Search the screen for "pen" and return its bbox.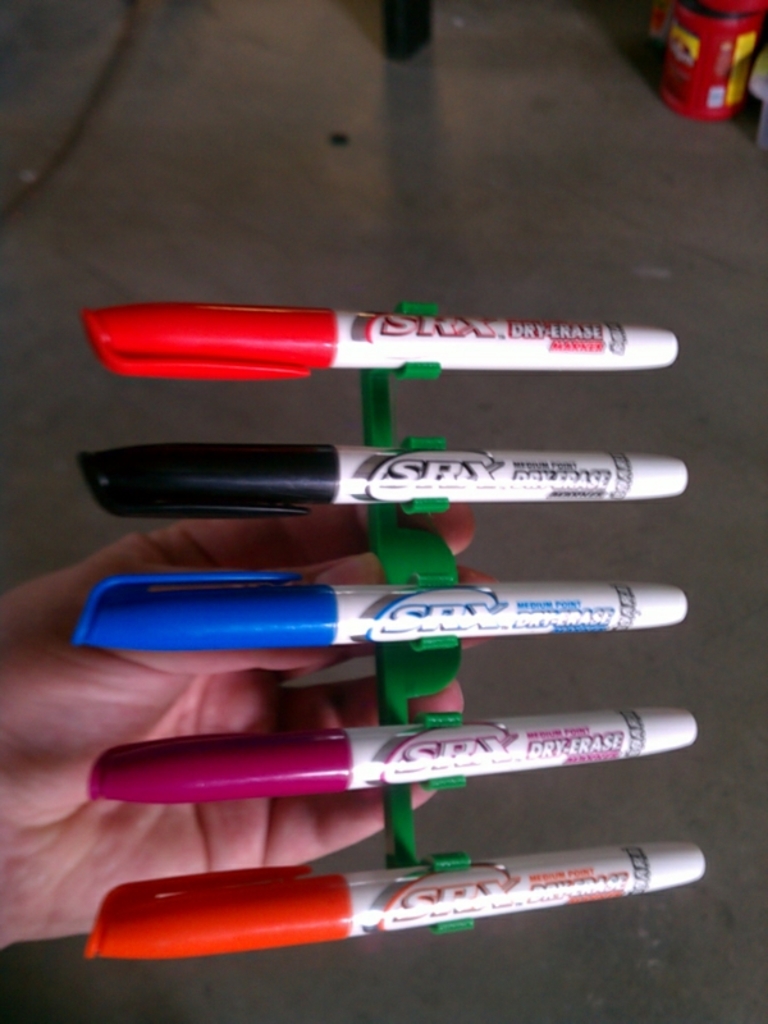
Found: locate(81, 714, 703, 797).
